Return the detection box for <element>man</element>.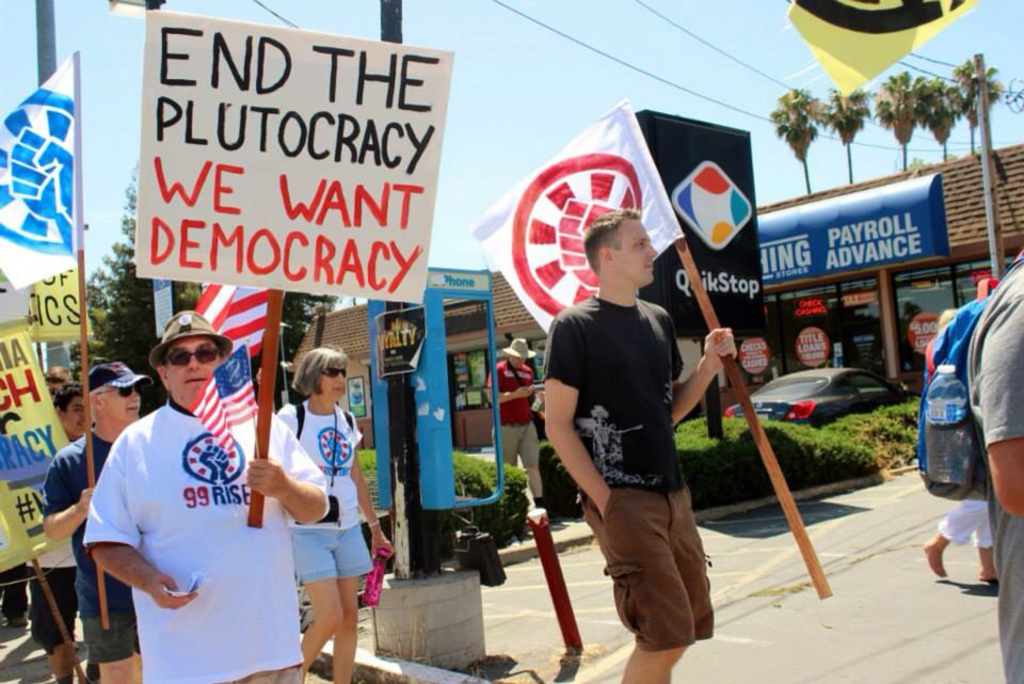
box=[483, 337, 562, 522].
